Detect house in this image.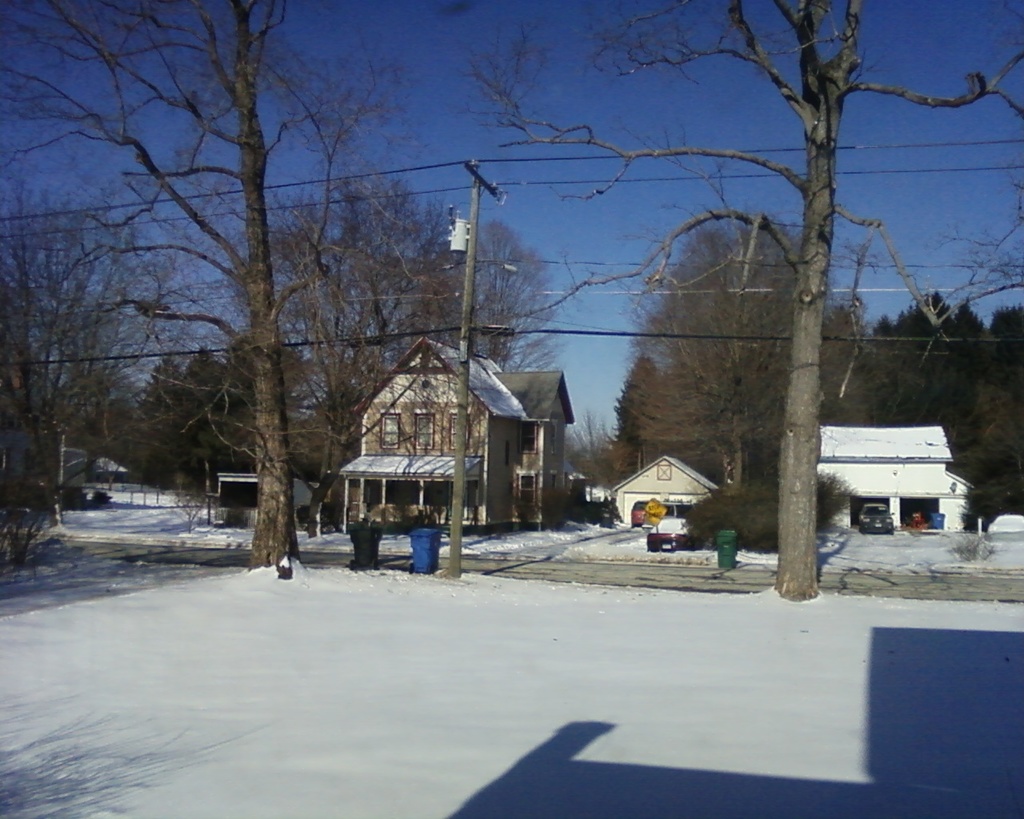
Detection: <bbox>357, 344, 560, 534</bbox>.
